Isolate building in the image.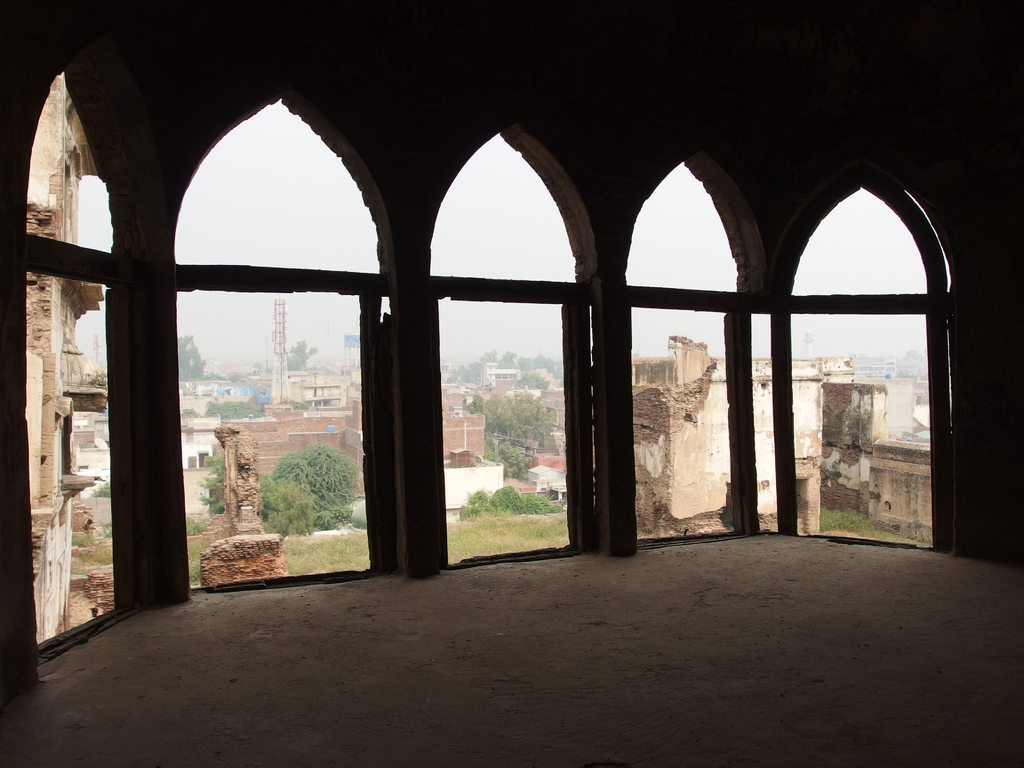
Isolated region: 851 355 933 424.
